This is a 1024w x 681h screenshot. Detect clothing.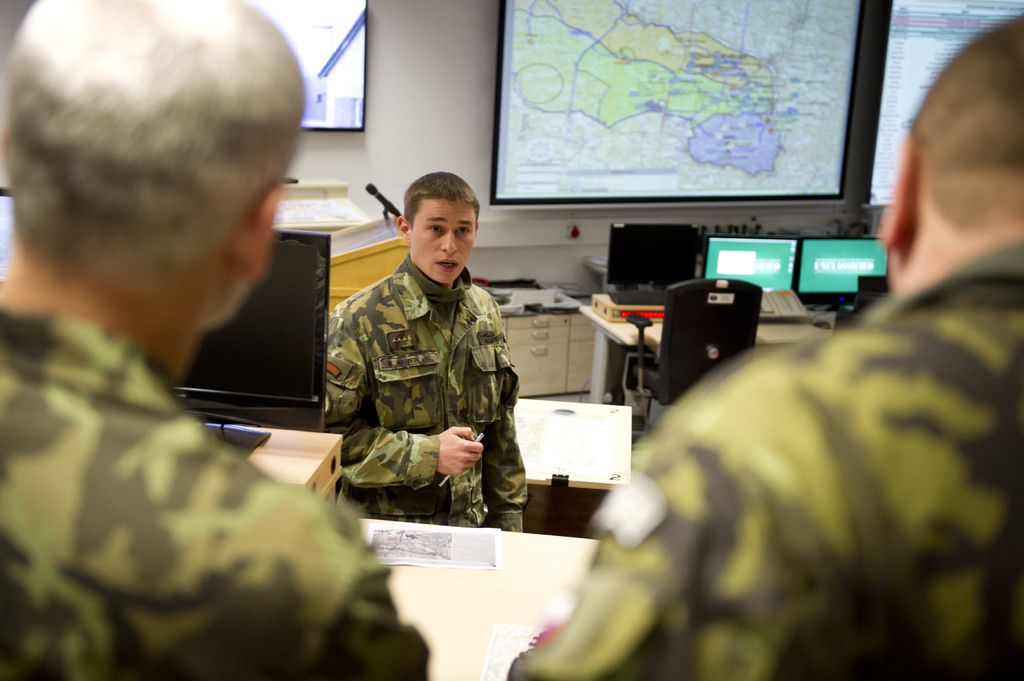
BBox(326, 254, 530, 536).
